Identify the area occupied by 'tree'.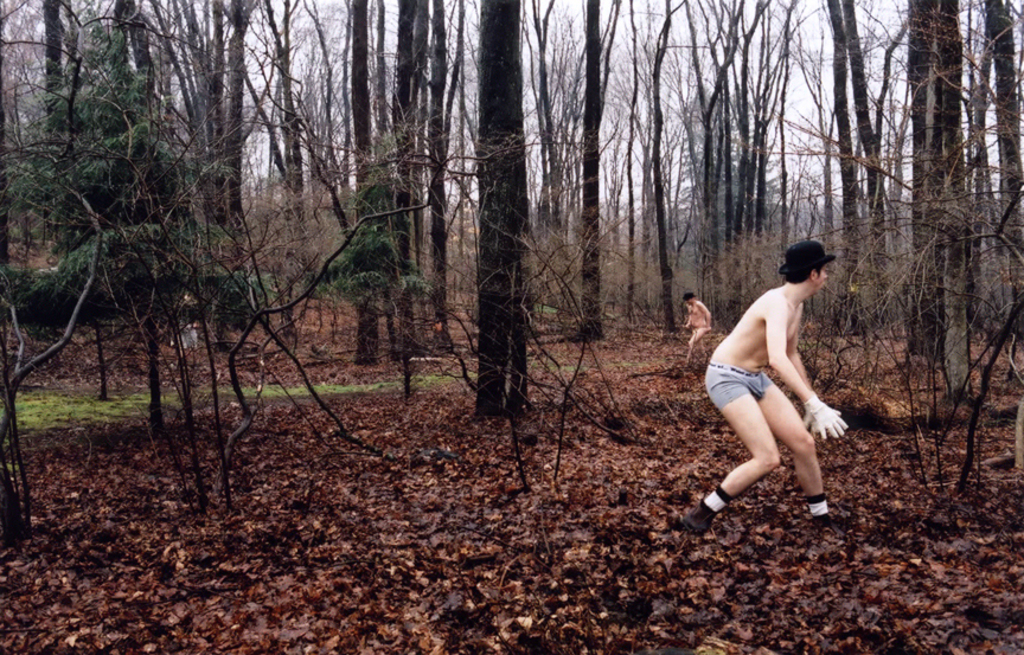
Area: 18, 0, 84, 360.
